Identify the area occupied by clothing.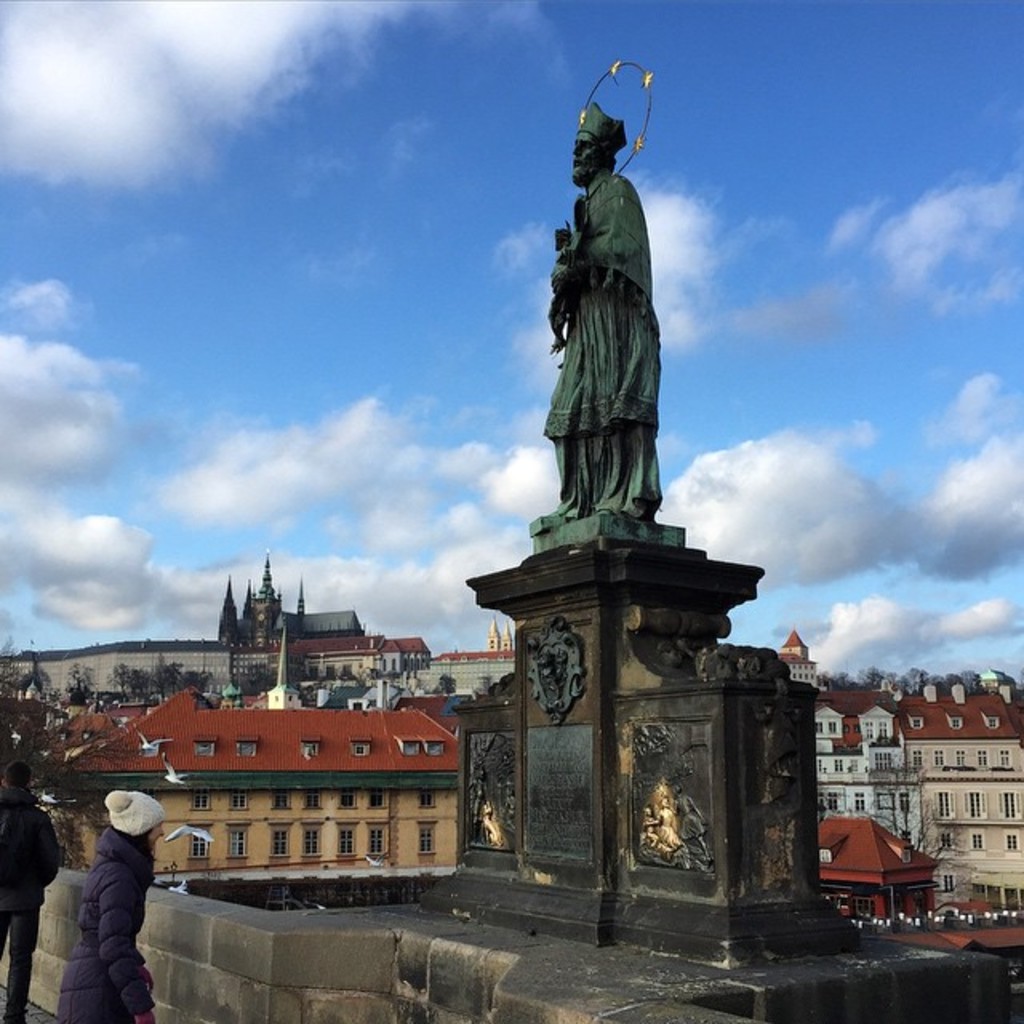
Area: 62/773/163/1011.
